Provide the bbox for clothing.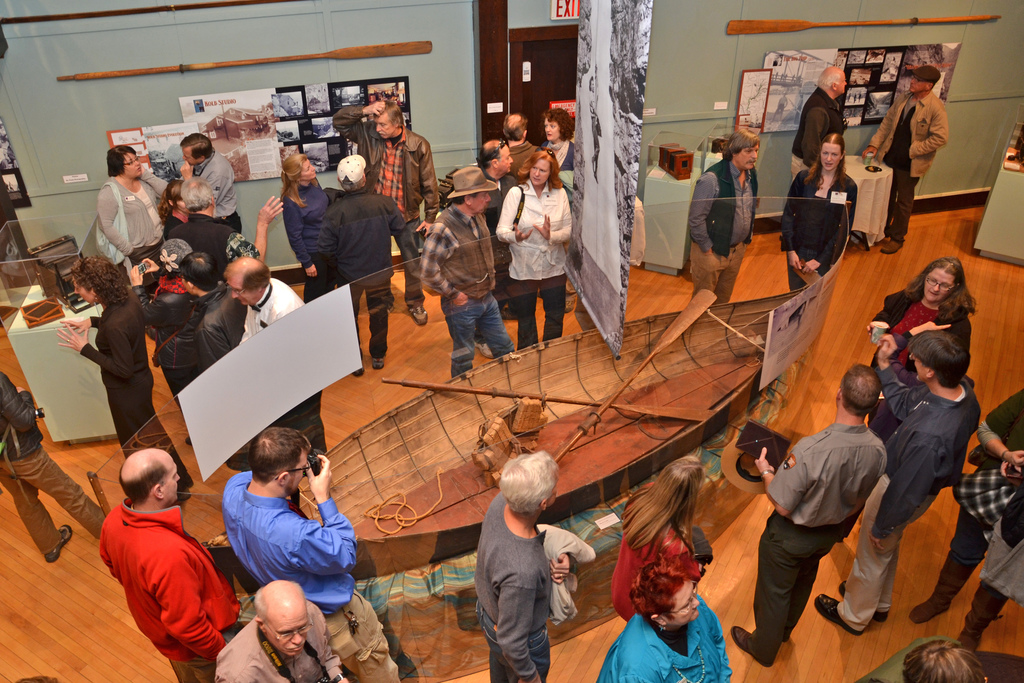
483, 167, 518, 230.
